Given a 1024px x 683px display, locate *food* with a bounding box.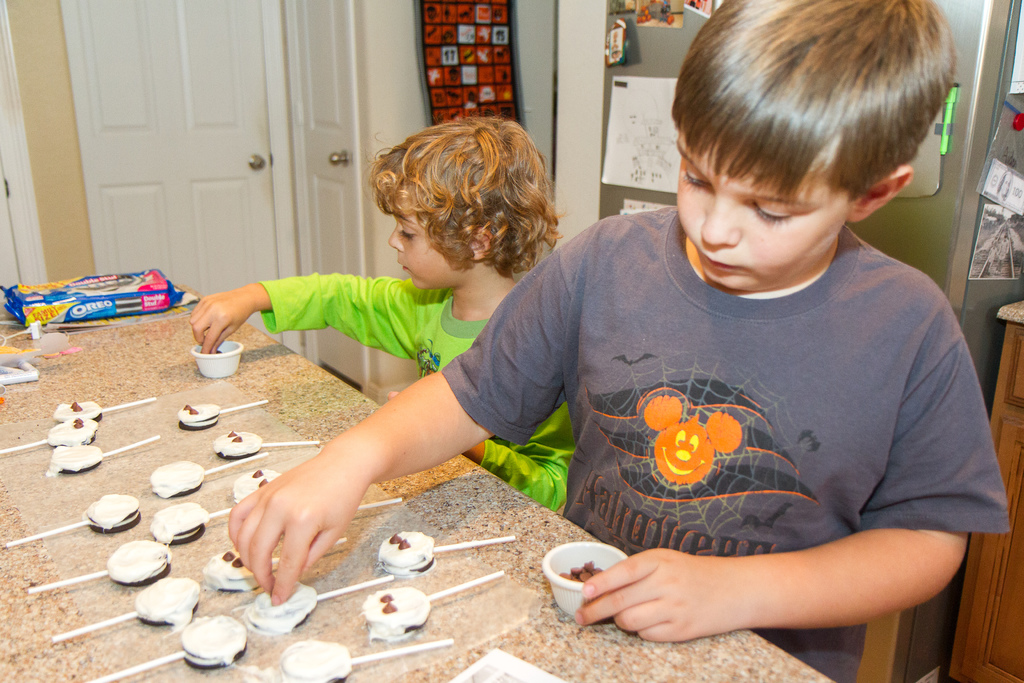
Located: detection(146, 456, 205, 498).
